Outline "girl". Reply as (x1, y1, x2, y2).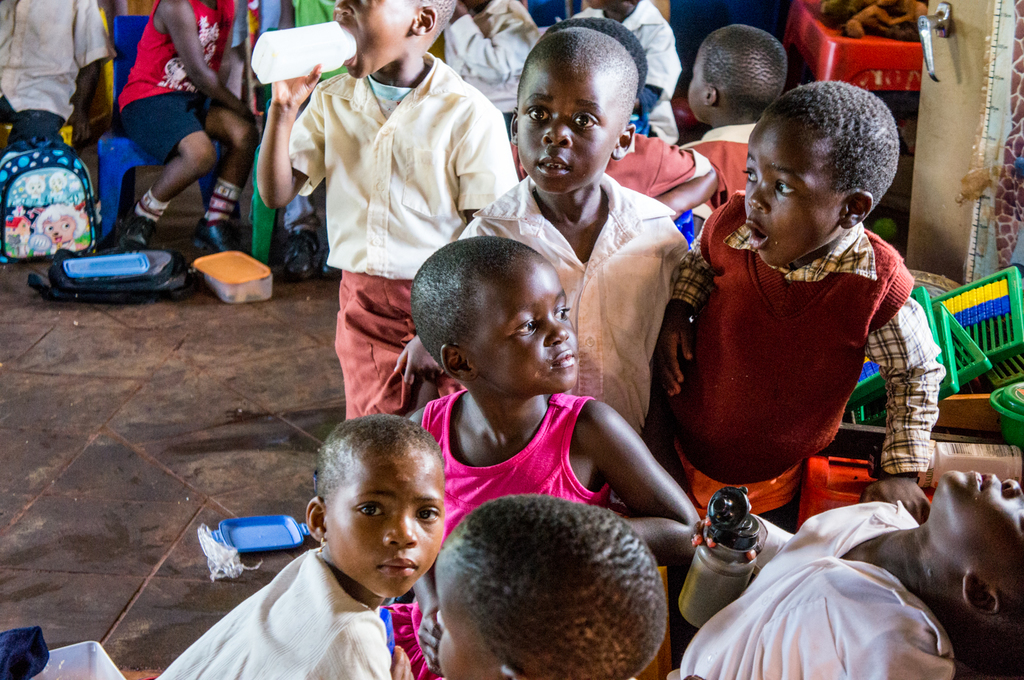
(381, 238, 701, 679).
